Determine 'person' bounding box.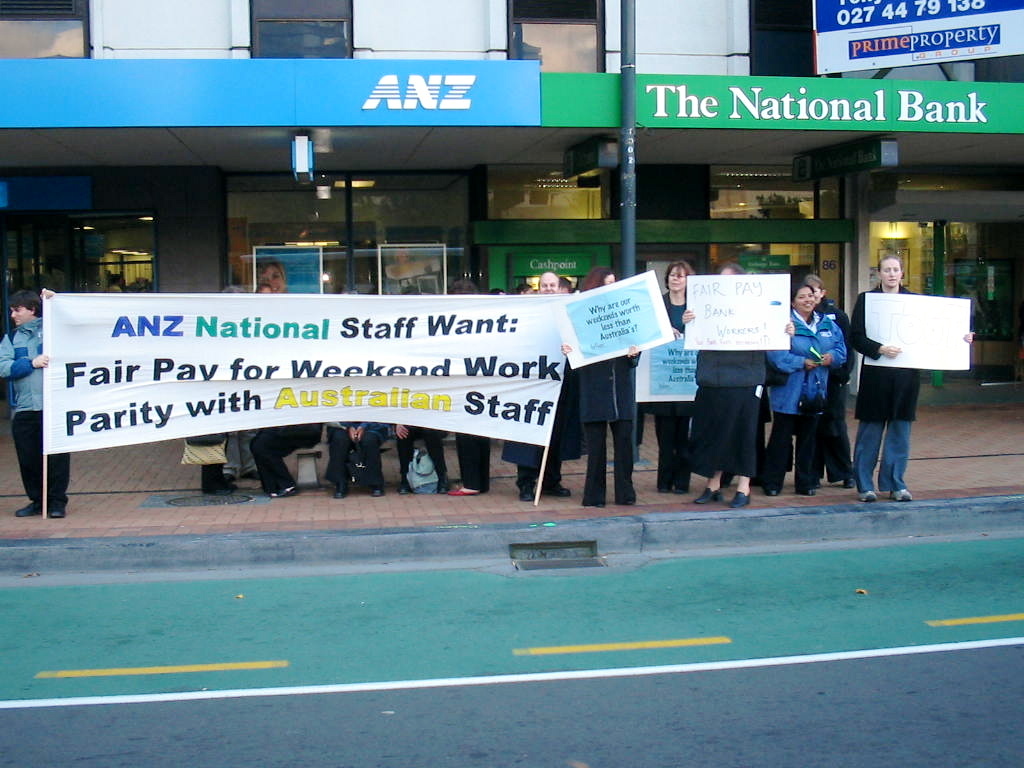
Determined: select_region(568, 259, 644, 499).
